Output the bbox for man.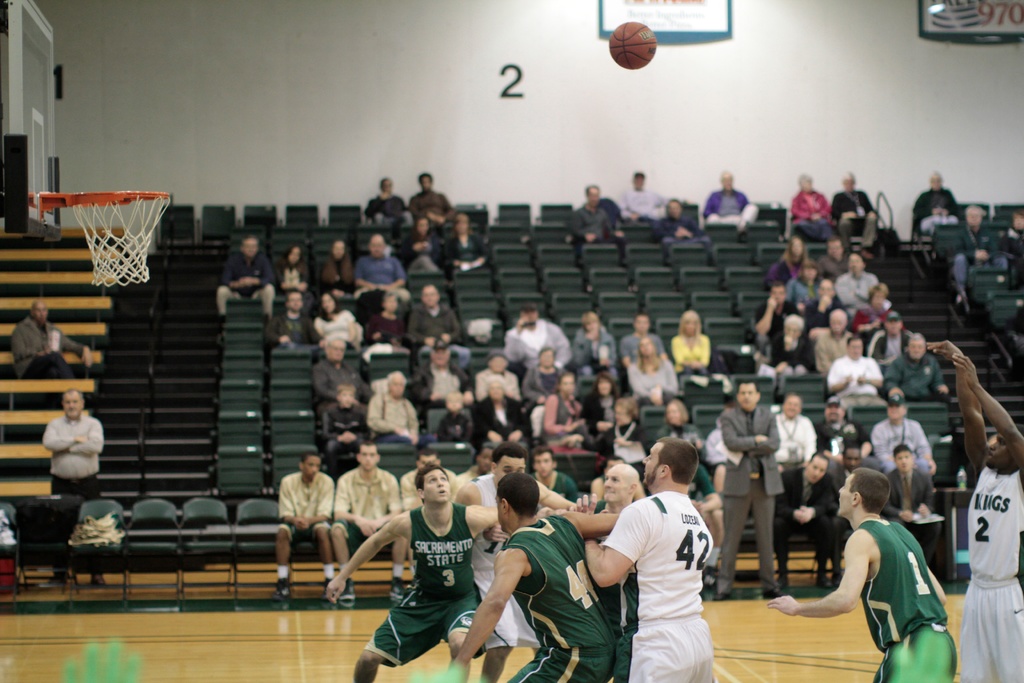
BBox(344, 236, 412, 302).
